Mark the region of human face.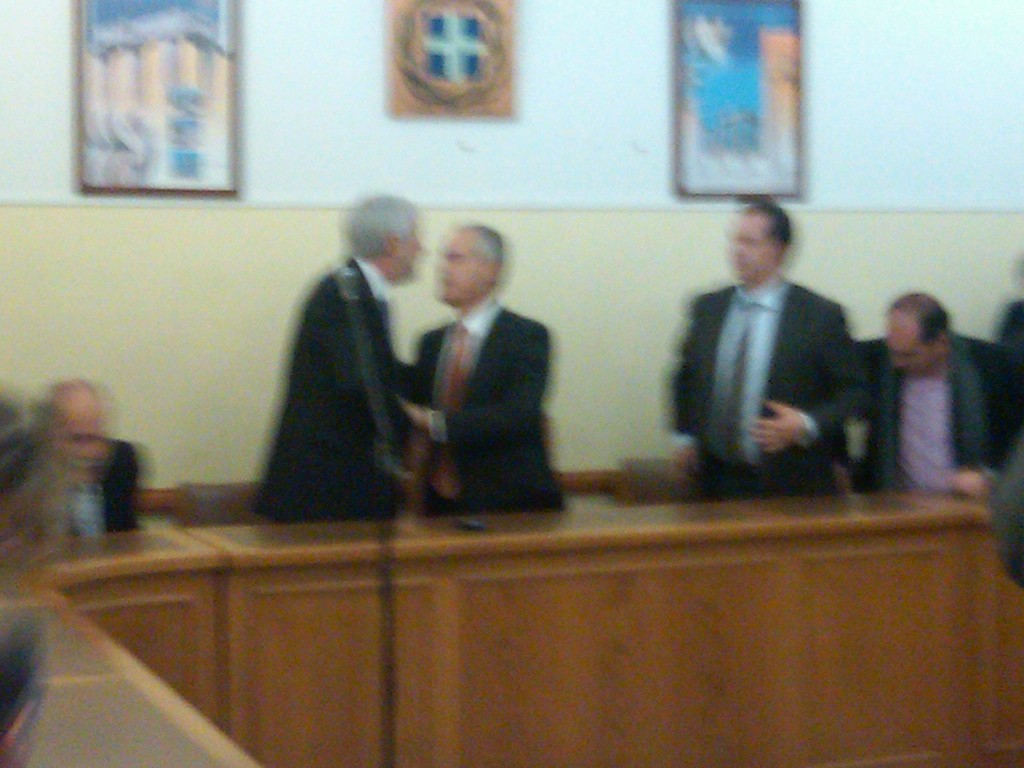
Region: bbox(440, 236, 481, 303).
